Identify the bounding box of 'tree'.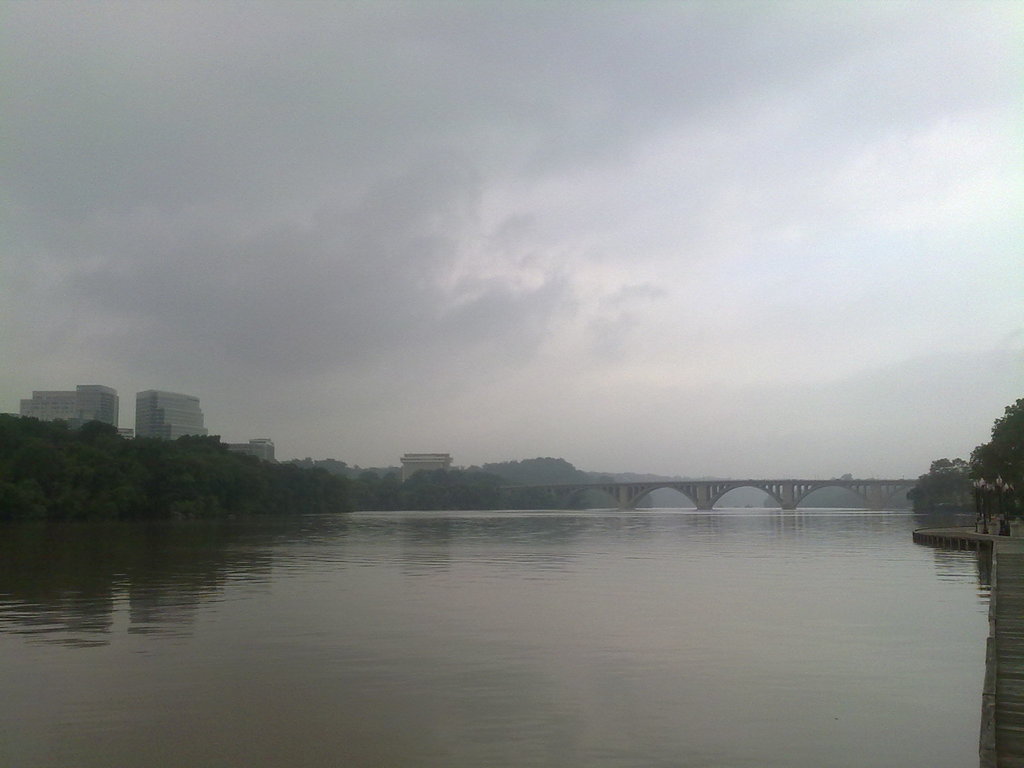
BBox(903, 454, 982, 512).
